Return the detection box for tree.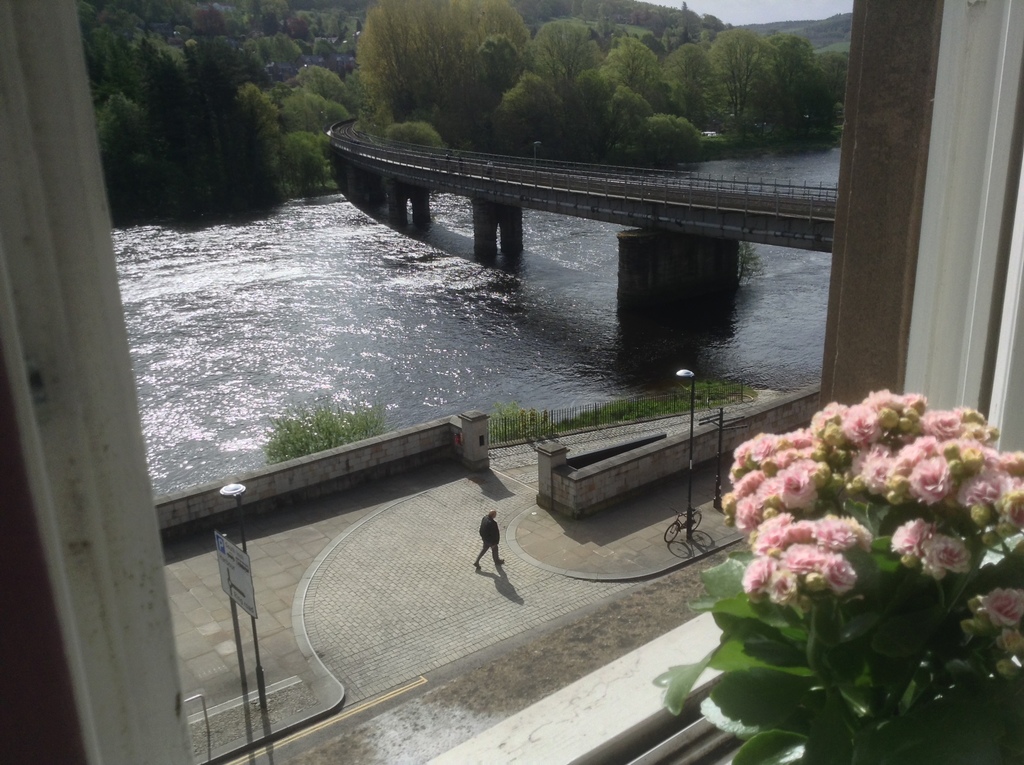
Rect(500, 66, 577, 163).
